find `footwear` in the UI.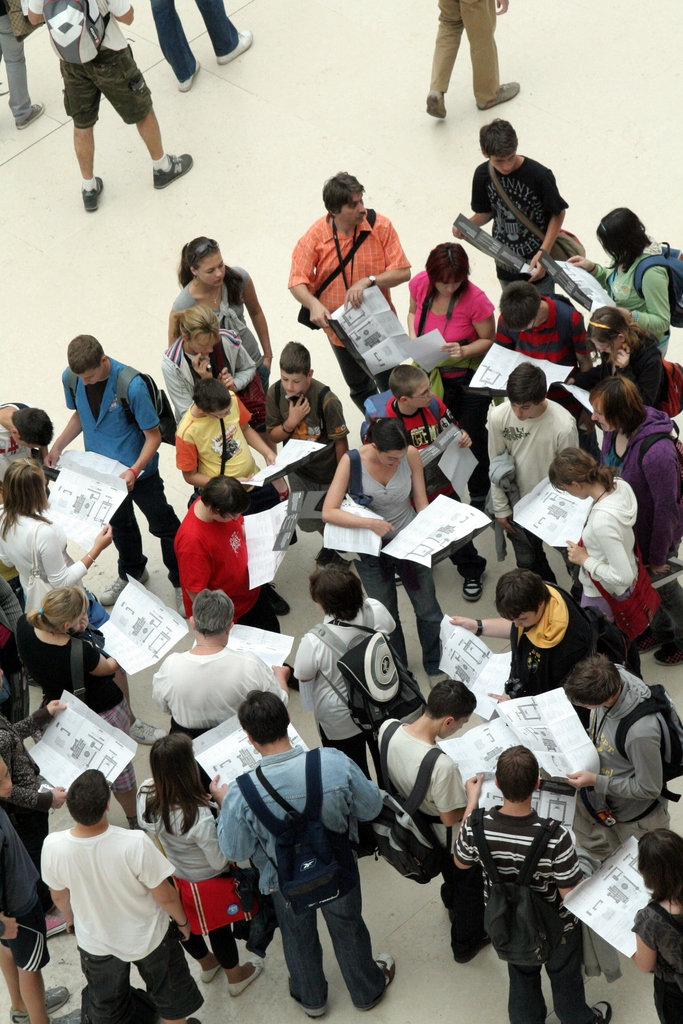
UI element at 461,568,485,605.
